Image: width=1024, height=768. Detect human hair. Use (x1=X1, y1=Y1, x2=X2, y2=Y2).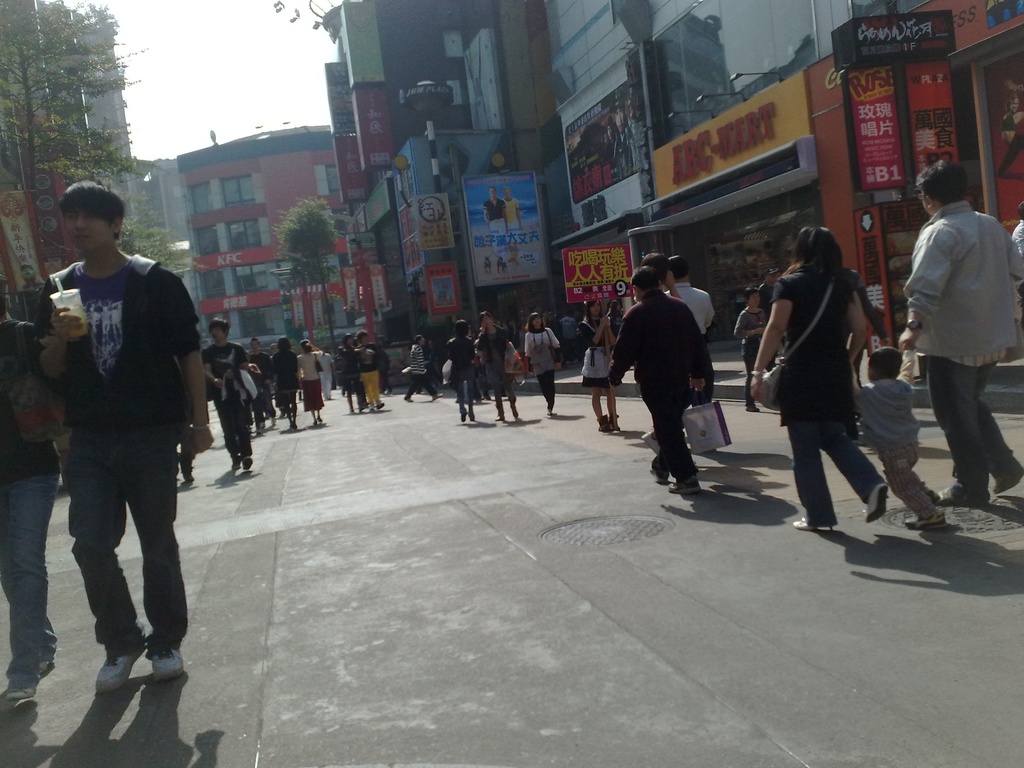
(x1=525, y1=312, x2=547, y2=331).
